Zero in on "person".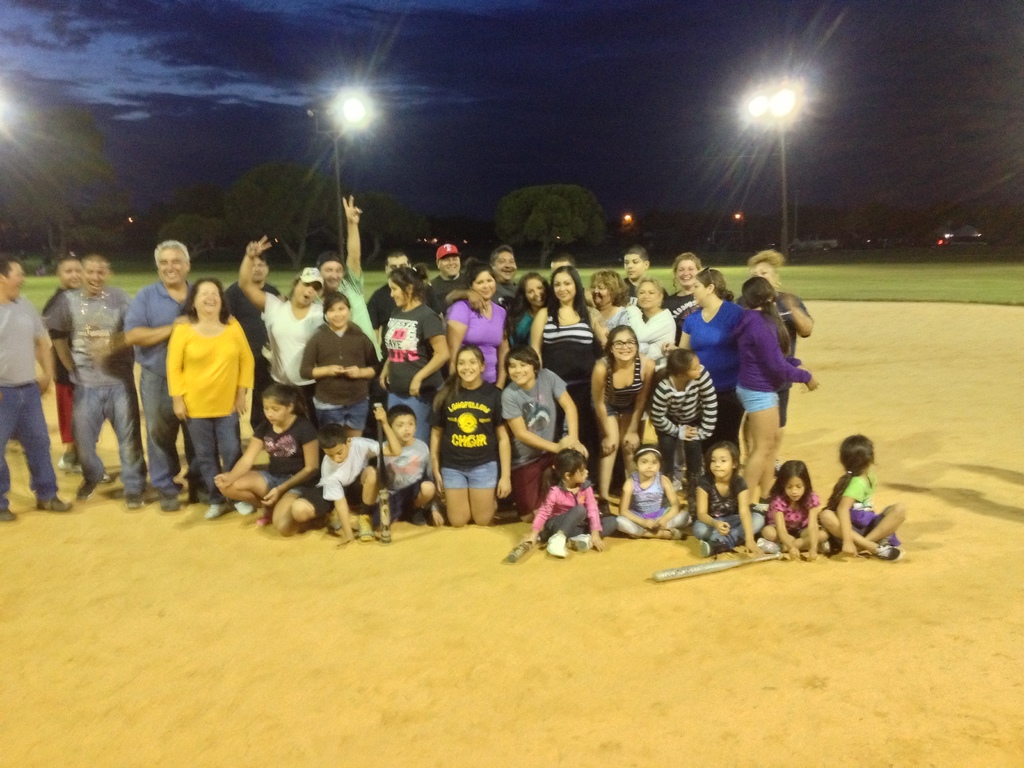
Zeroed in: (x1=687, y1=440, x2=787, y2=562).
